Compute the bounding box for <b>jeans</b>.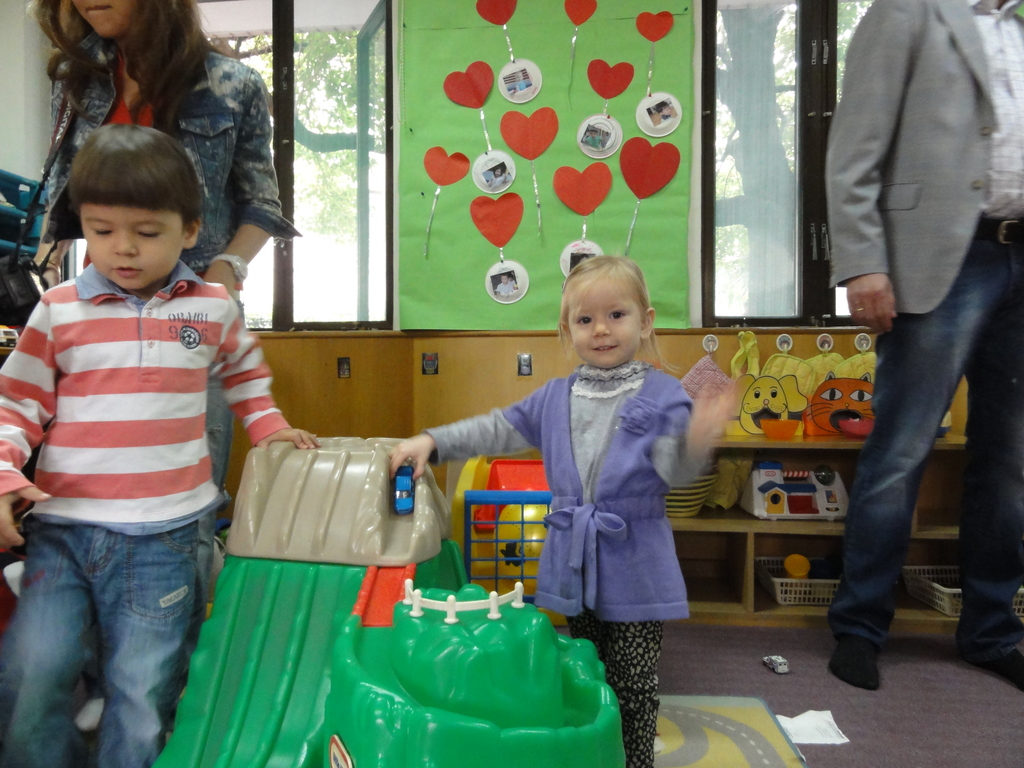
[x1=194, y1=372, x2=236, y2=595].
